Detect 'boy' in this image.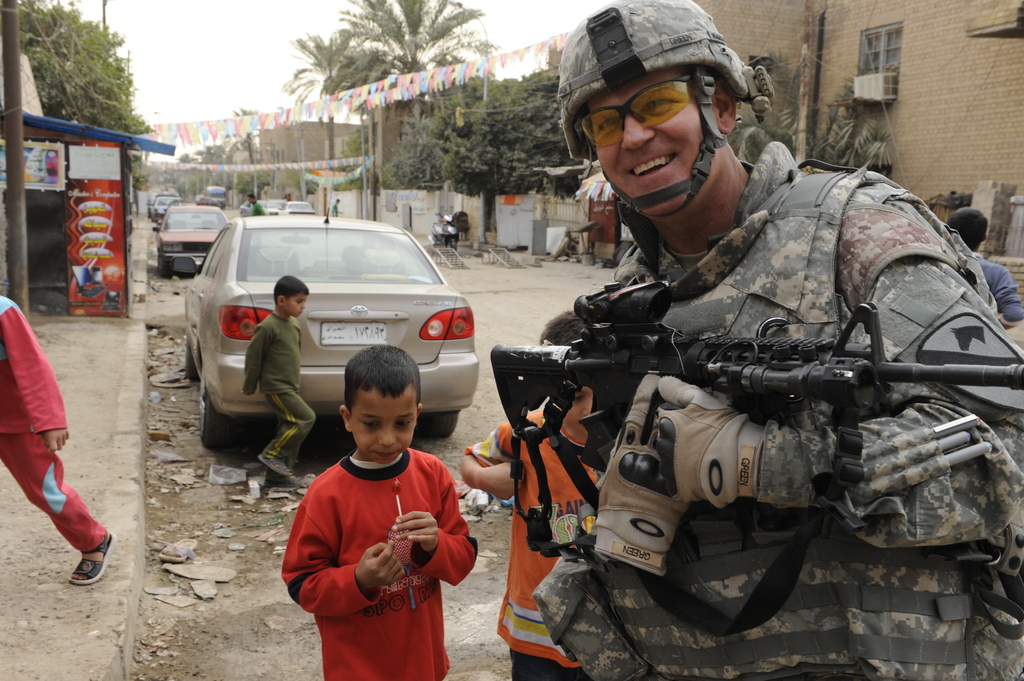
Detection: bbox=(950, 203, 1023, 328).
